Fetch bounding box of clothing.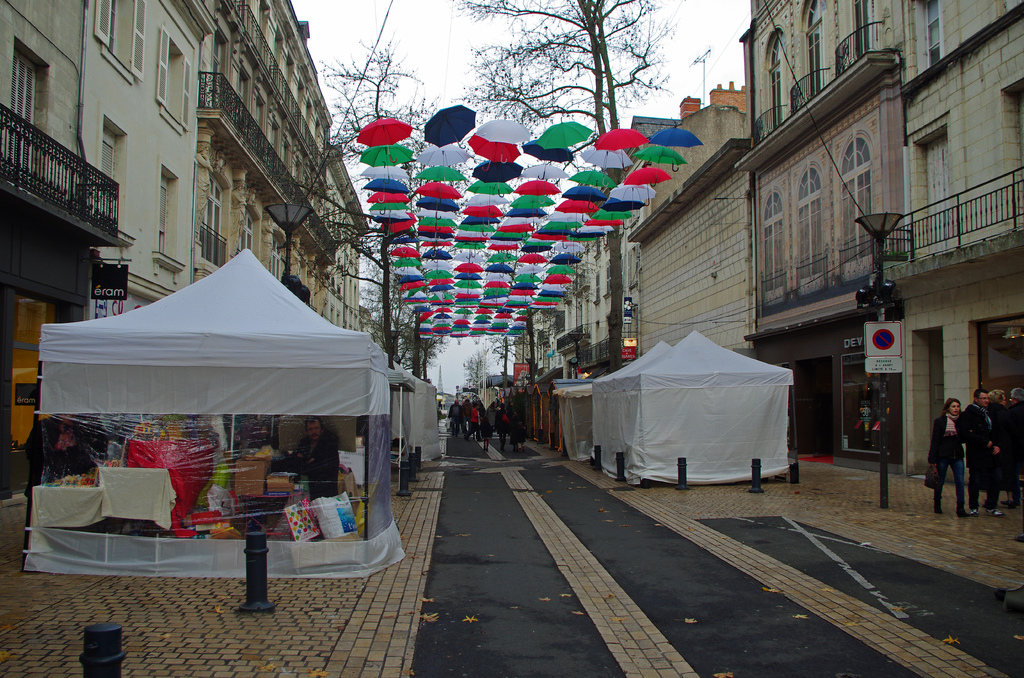
Bbox: 961/403/1005/510.
